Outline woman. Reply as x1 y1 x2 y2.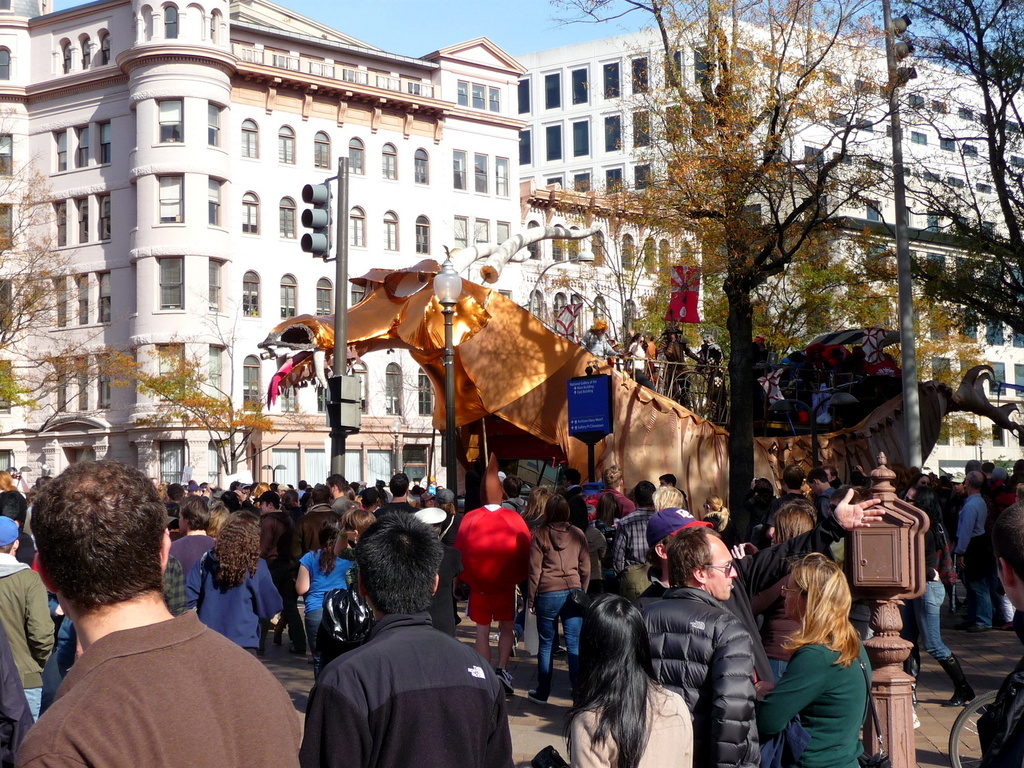
521 487 558 637.
